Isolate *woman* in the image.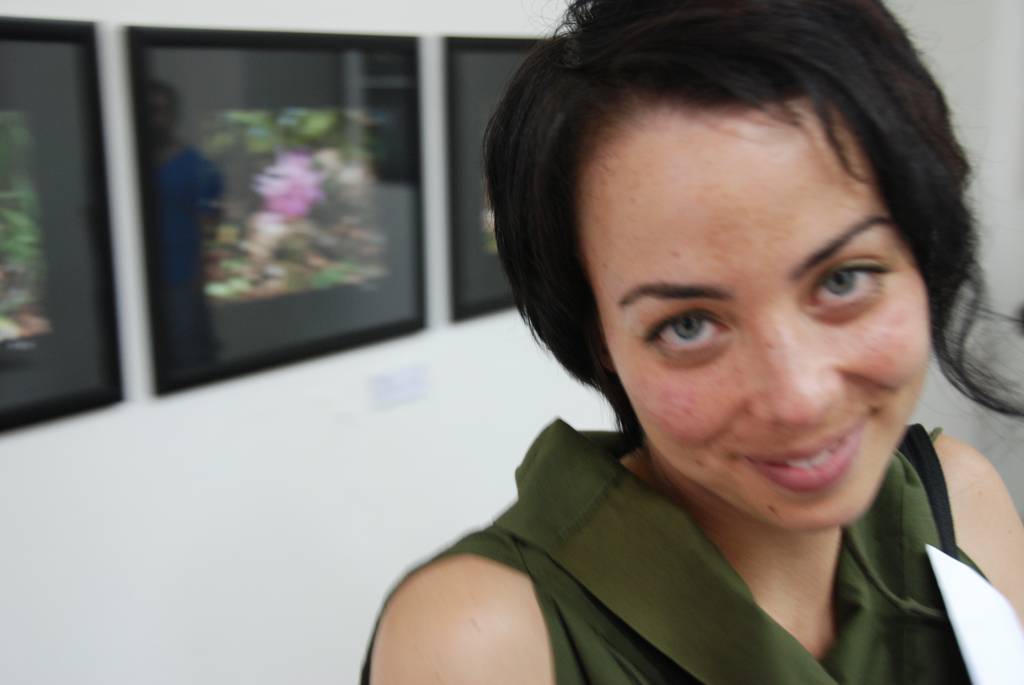
Isolated region: 346,0,1023,684.
